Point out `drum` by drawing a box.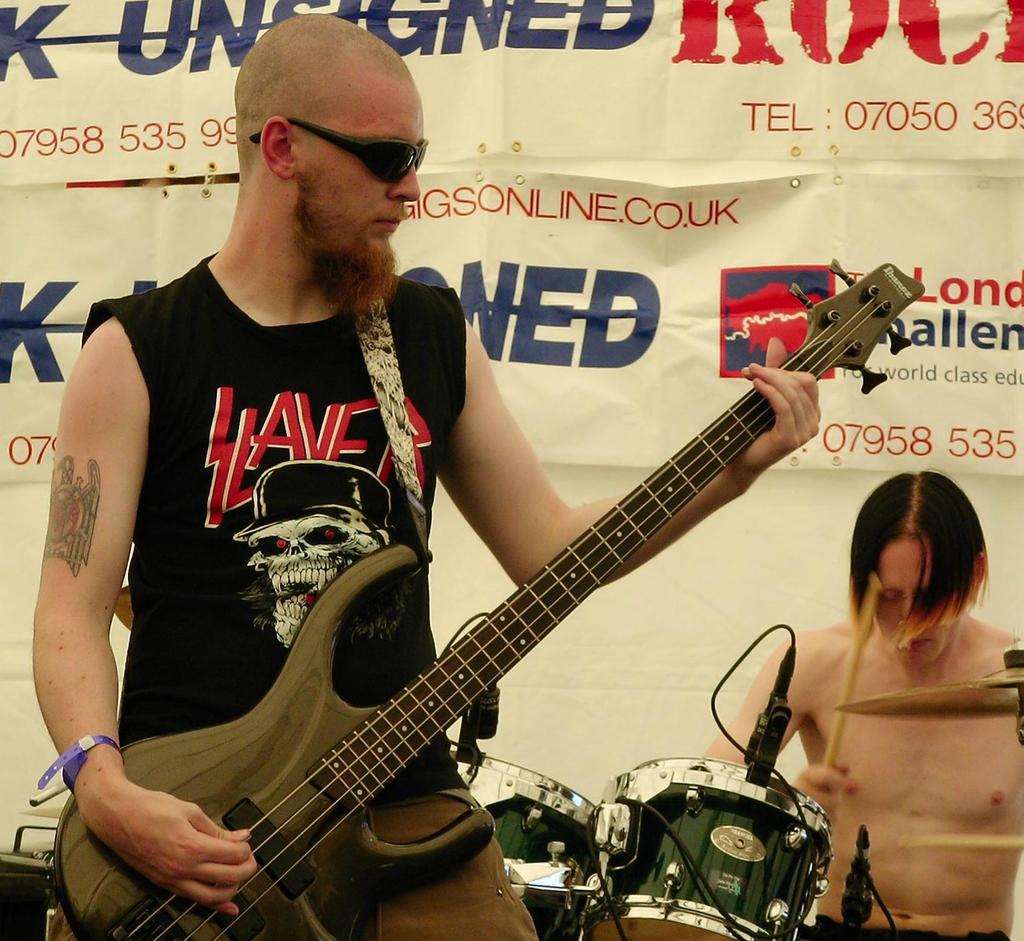
Rect(450, 749, 598, 940).
